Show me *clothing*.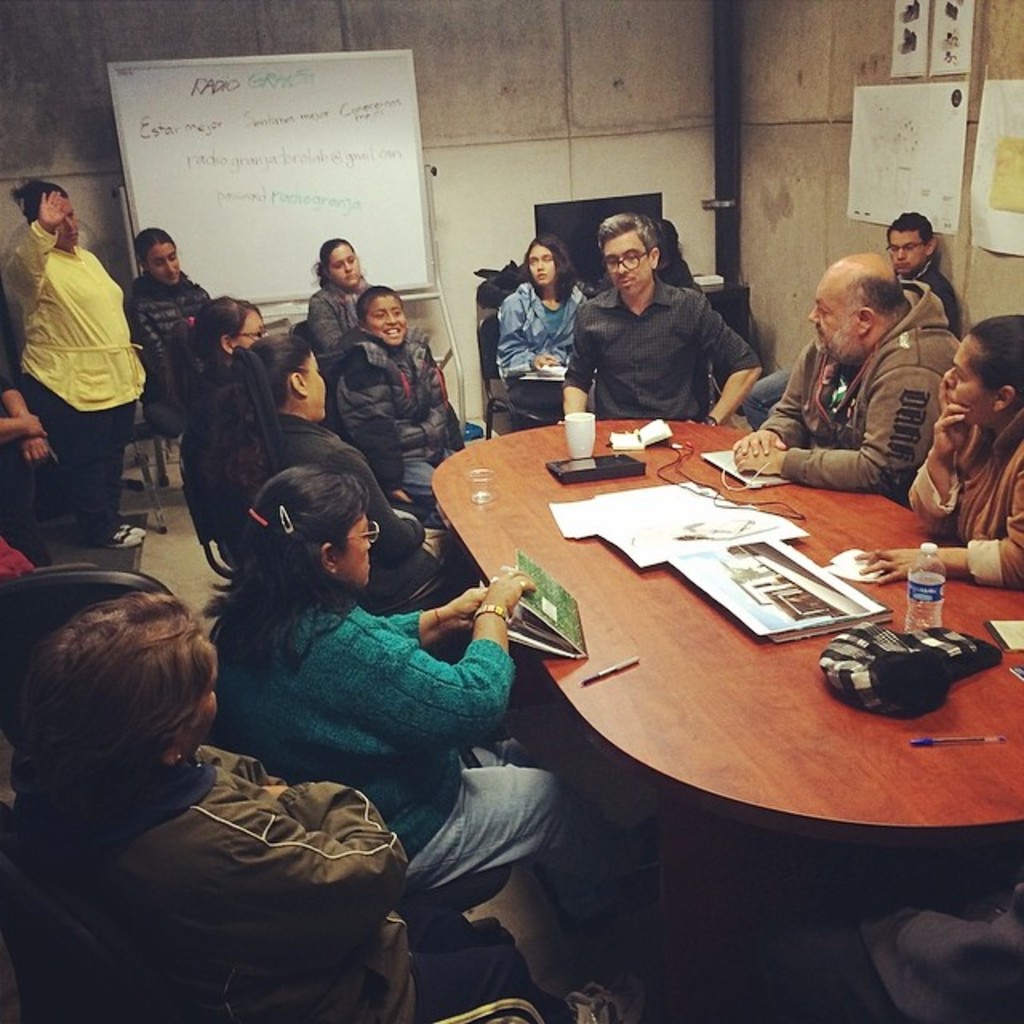
*clothing* is here: box=[136, 270, 221, 498].
